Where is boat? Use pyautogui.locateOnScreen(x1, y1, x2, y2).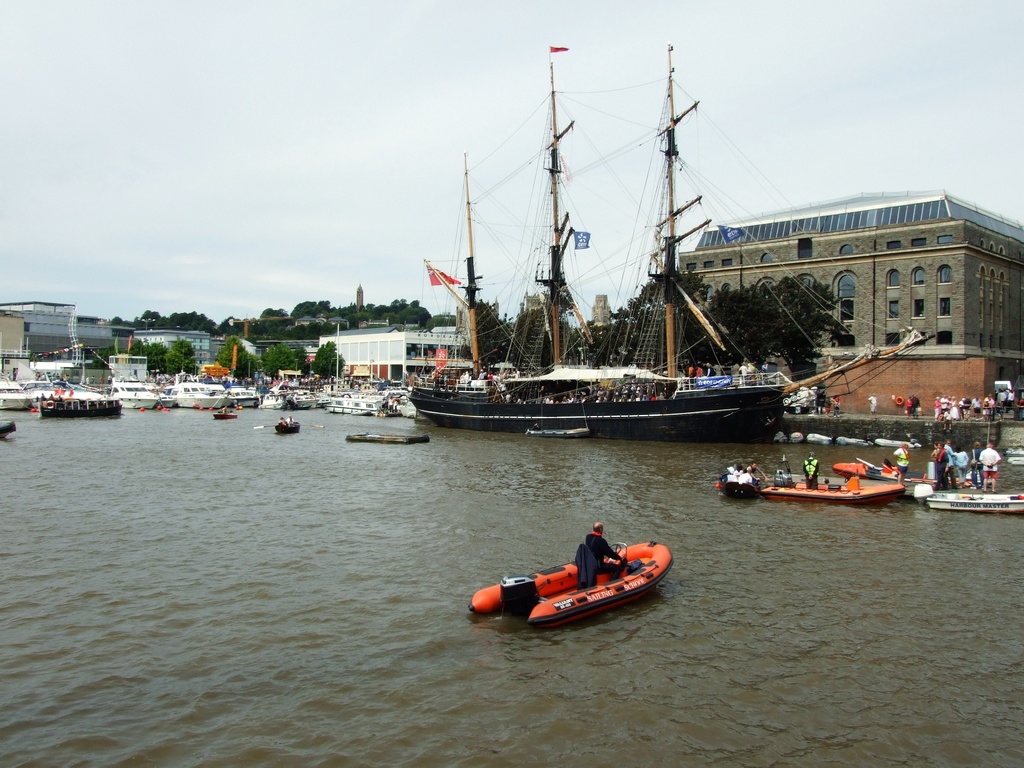
pyautogui.locateOnScreen(220, 386, 260, 412).
